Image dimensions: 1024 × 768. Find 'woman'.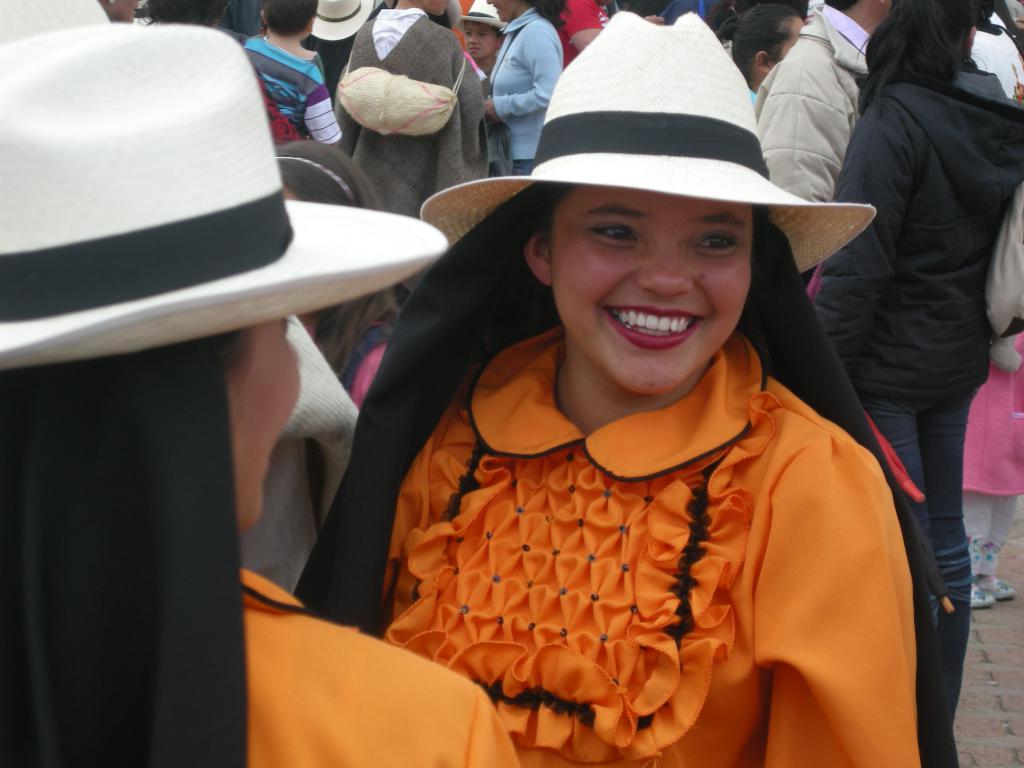
detection(0, 19, 518, 767).
